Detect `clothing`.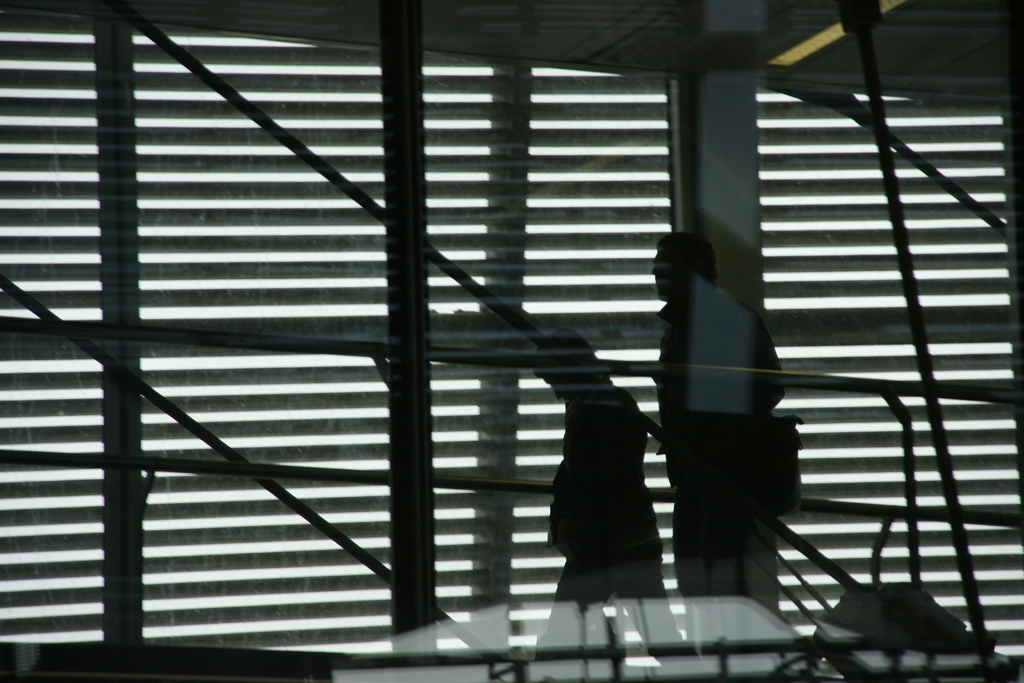
Detected at left=541, top=368, right=675, bottom=604.
